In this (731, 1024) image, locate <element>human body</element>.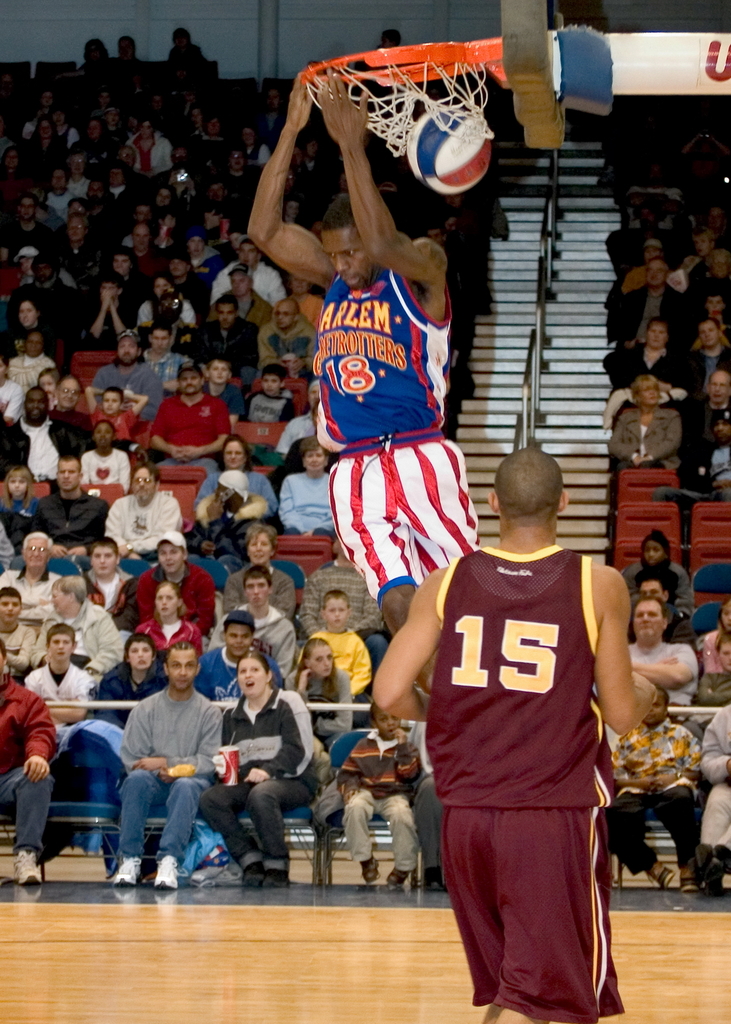
Bounding box: region(70, 147, 134, 184).
